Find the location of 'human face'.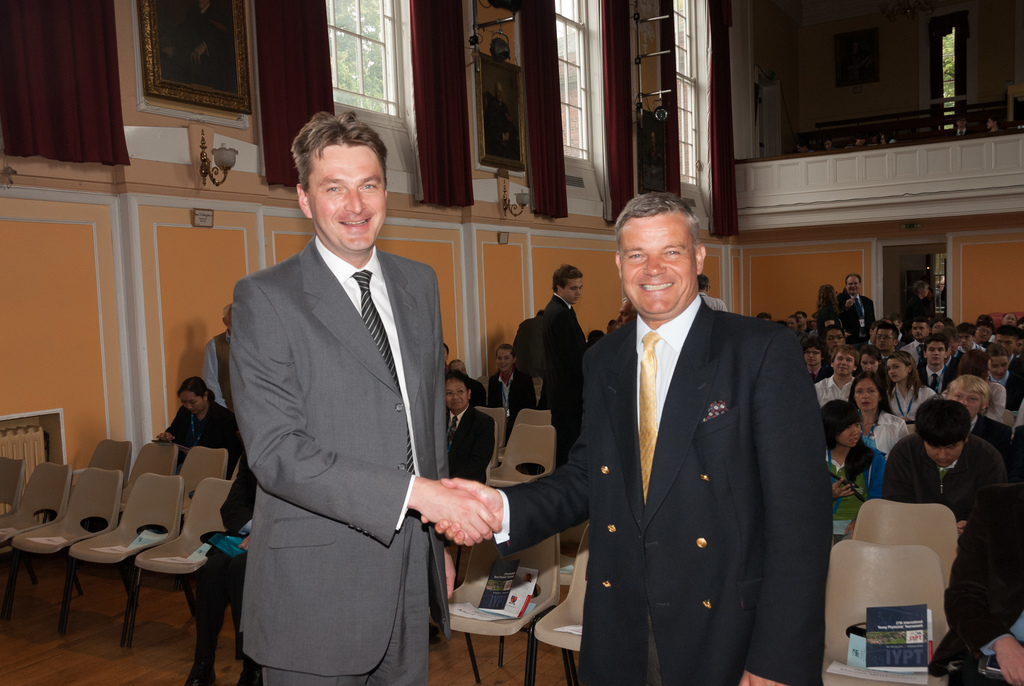
Location: <region>836, 353, 857, 377</region>.
